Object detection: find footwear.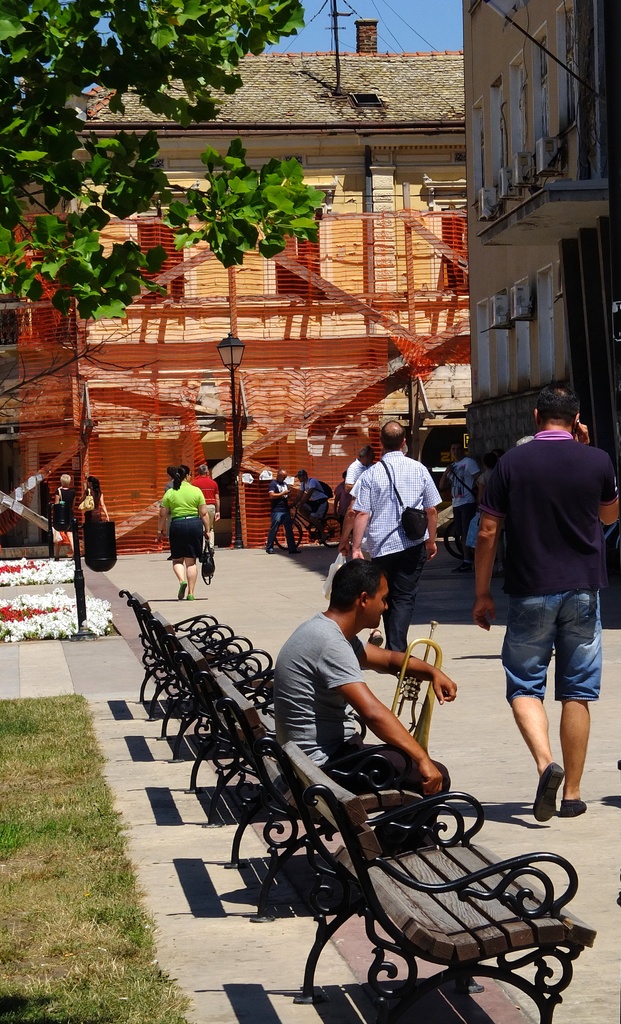
164,581,182,593.
